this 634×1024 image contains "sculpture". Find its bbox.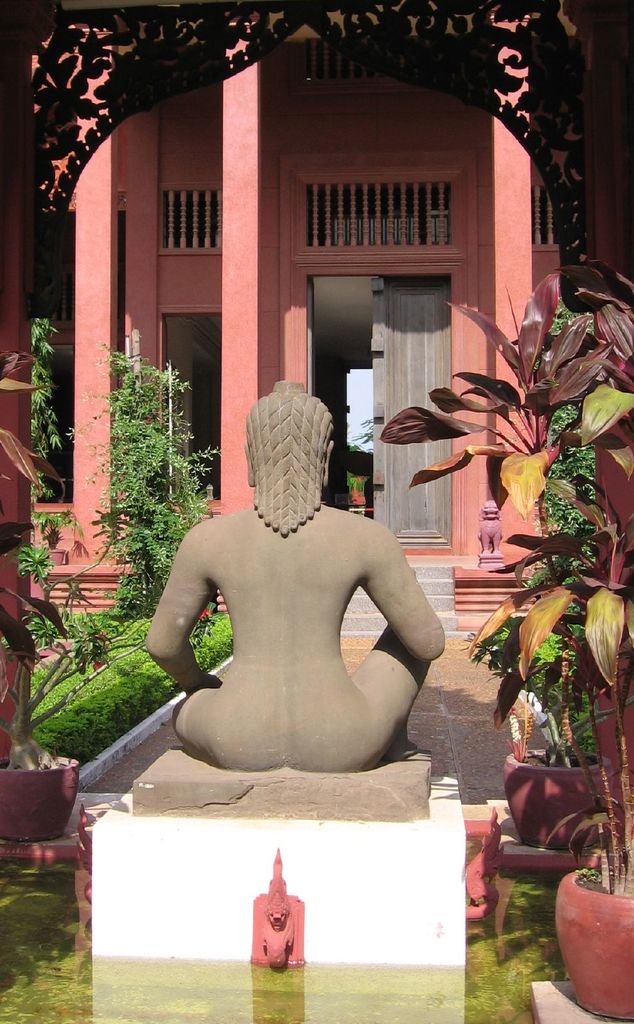
[142,399,448,827].
